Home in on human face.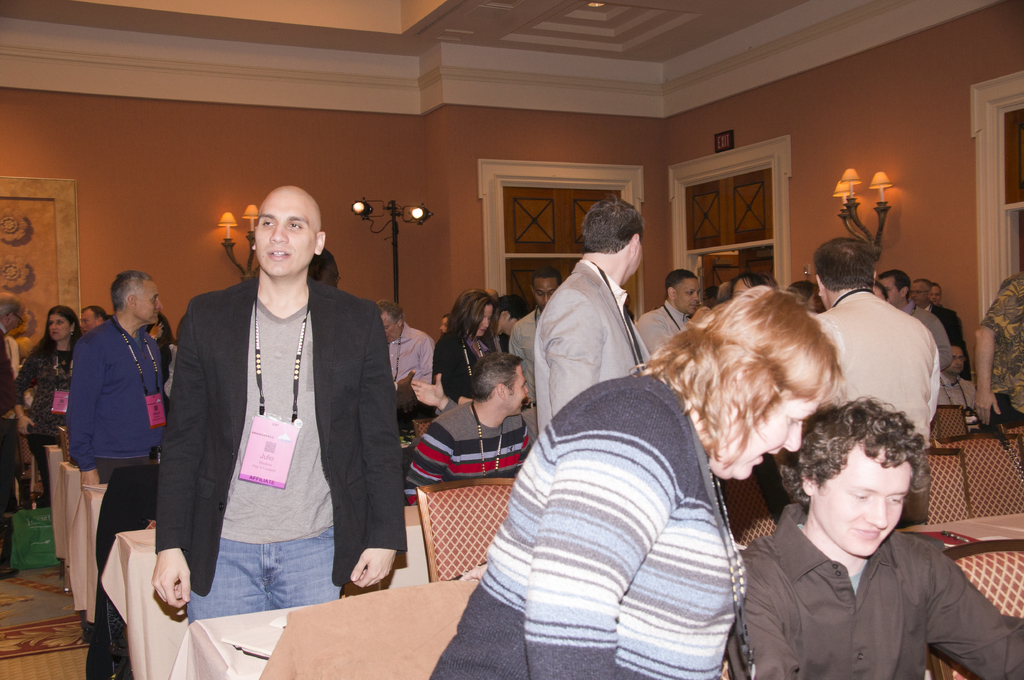
Homed in at 877:275:902:309.
